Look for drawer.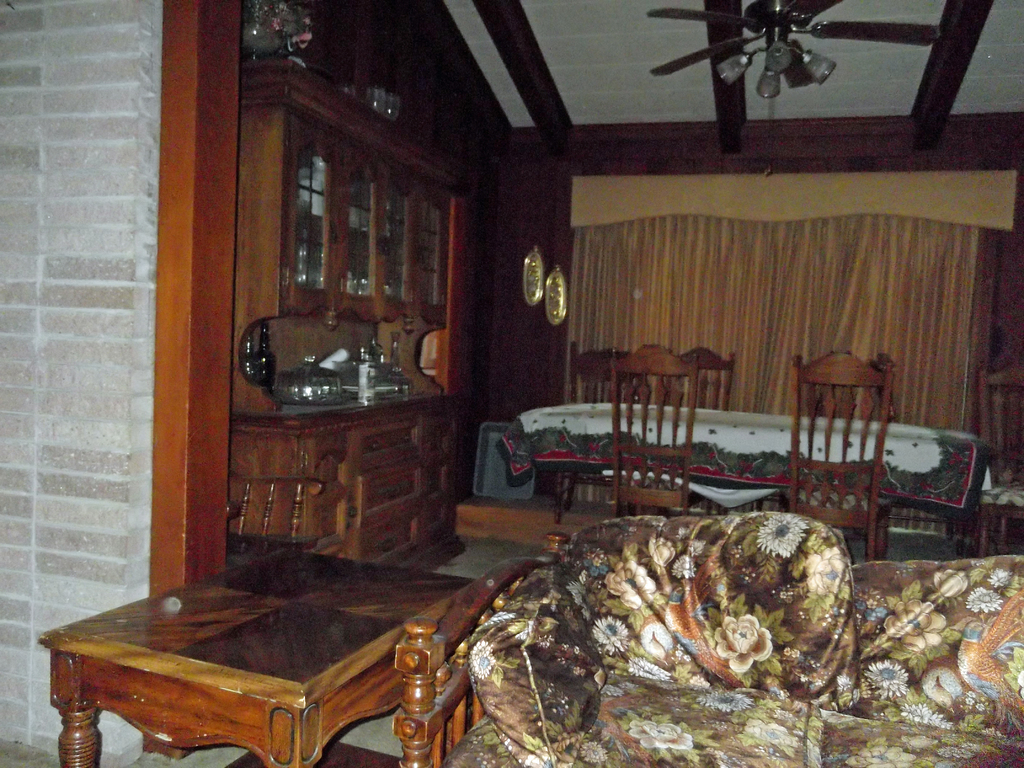
Found: (left=359, top=458, right=419, bottom=529).
